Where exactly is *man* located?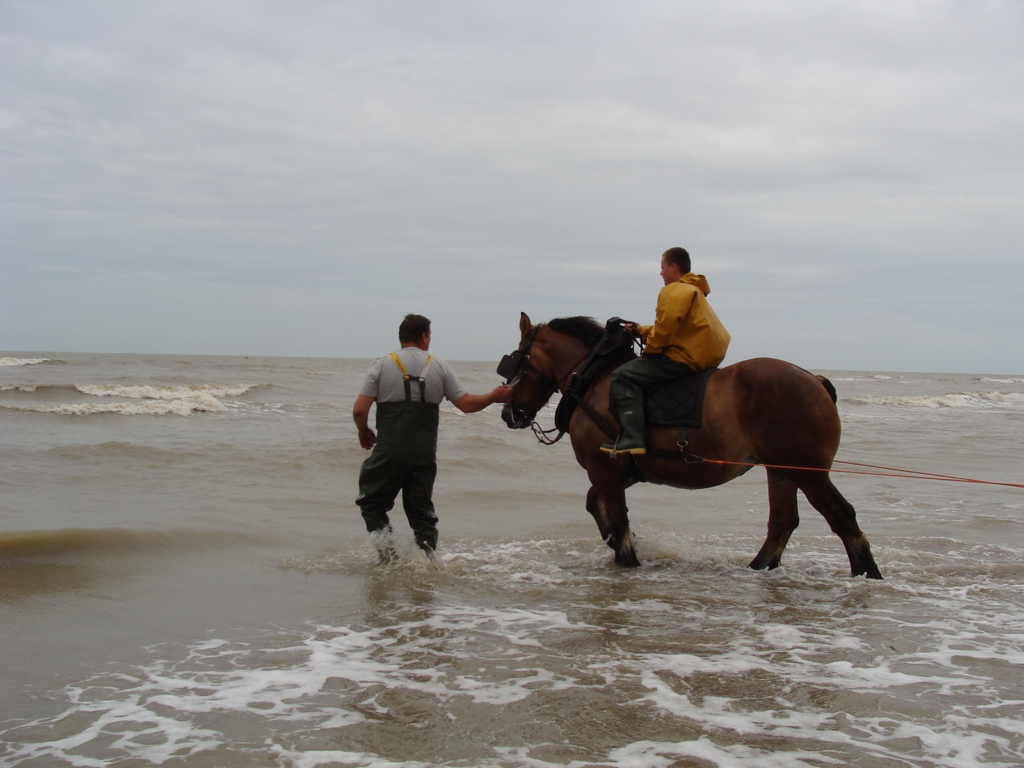
Its bounding box is rect(591, 241, 737, 465).
